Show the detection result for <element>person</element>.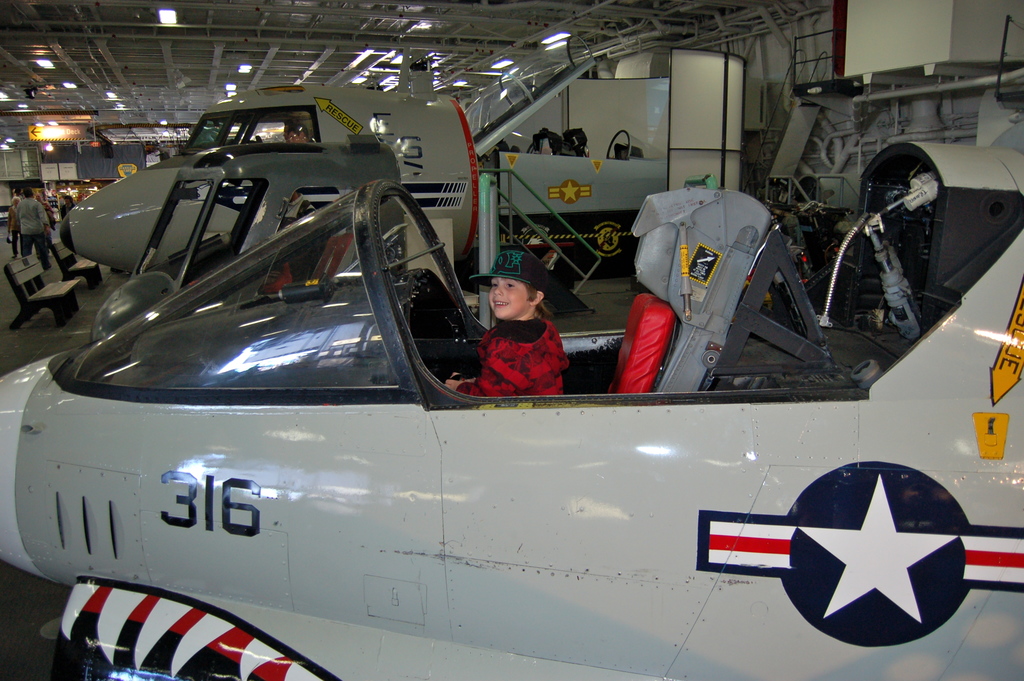
{"x1": 286, "y1": 120, "x2": 307, "y2": 144}.
